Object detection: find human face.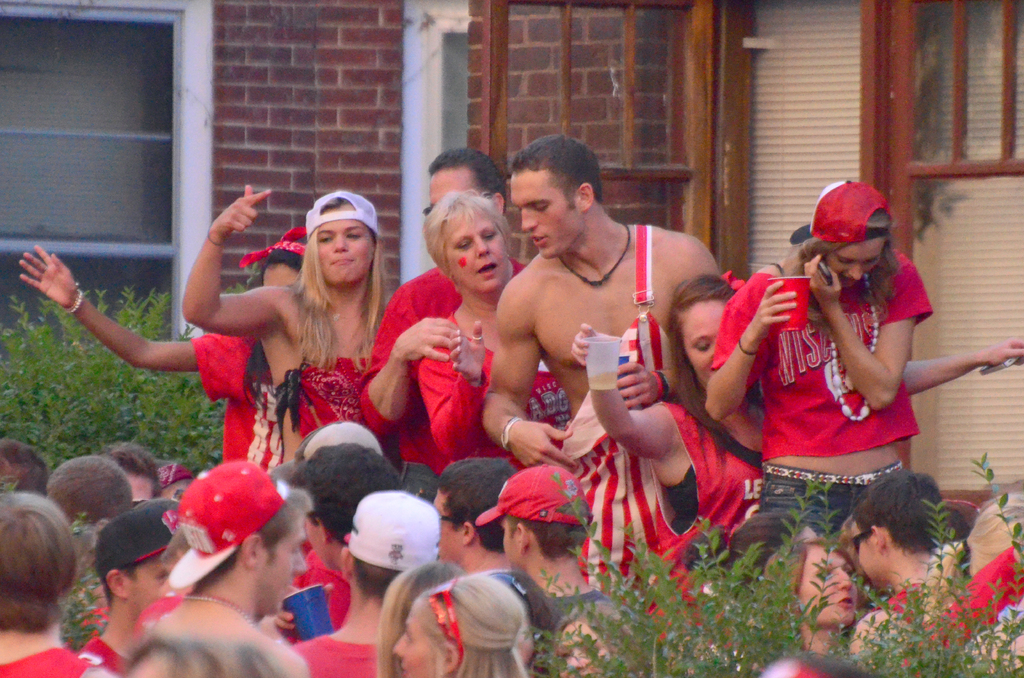
[399,618,435,677].
